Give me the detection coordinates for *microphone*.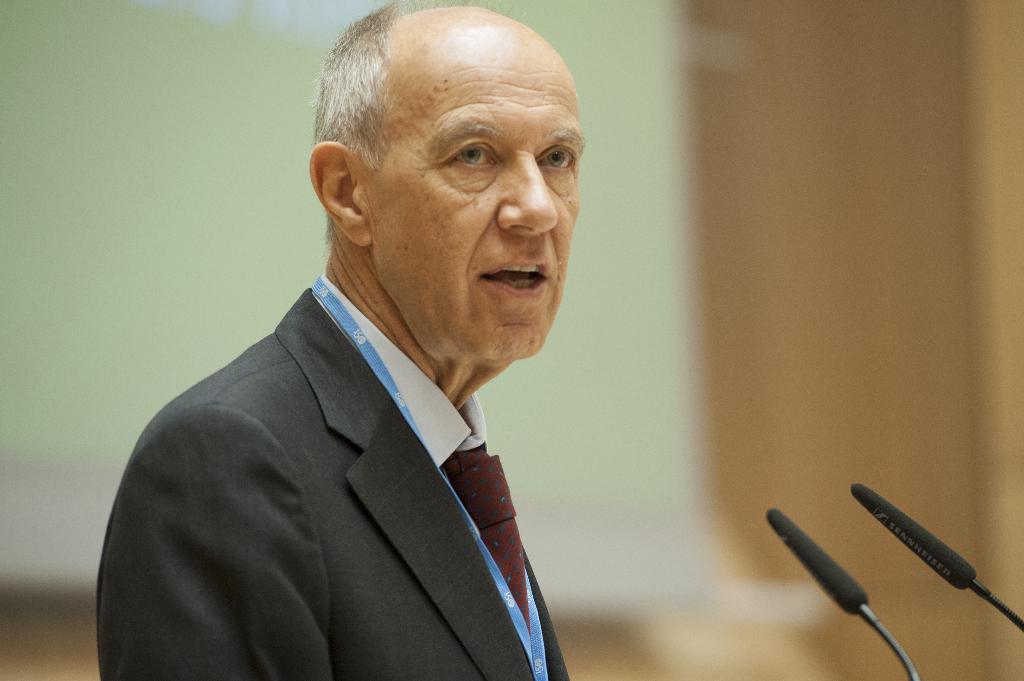
x1=767, y1=508, x2=918, y2=680.
